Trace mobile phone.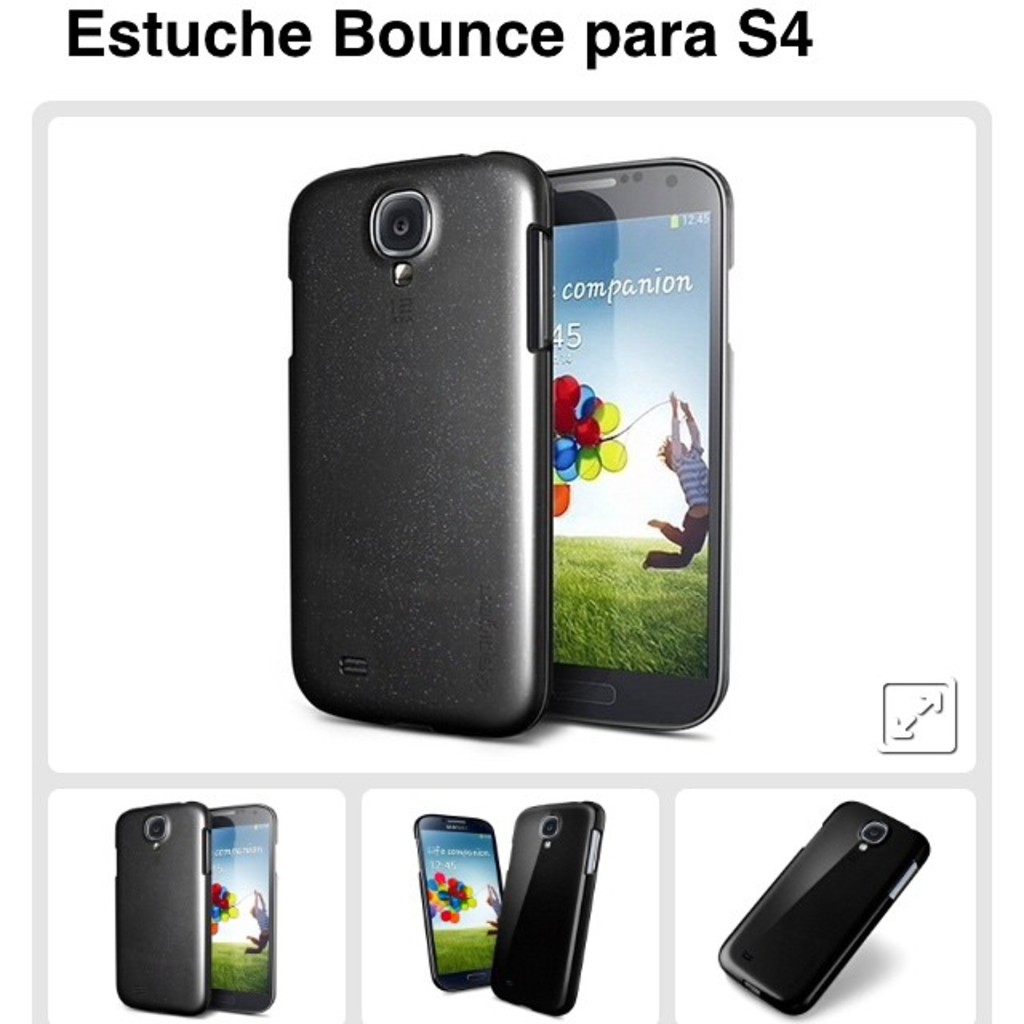
Traced to (left=547, top=155, right=733, bottom=733).
